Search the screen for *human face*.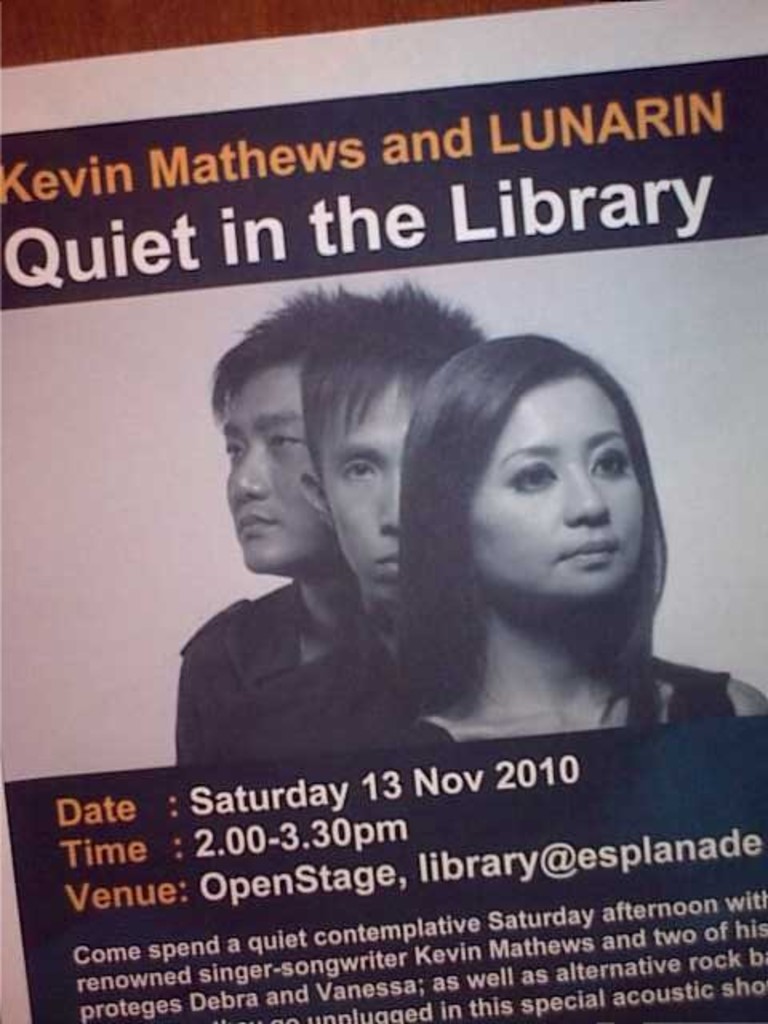
Found at 203,357,352,571.
